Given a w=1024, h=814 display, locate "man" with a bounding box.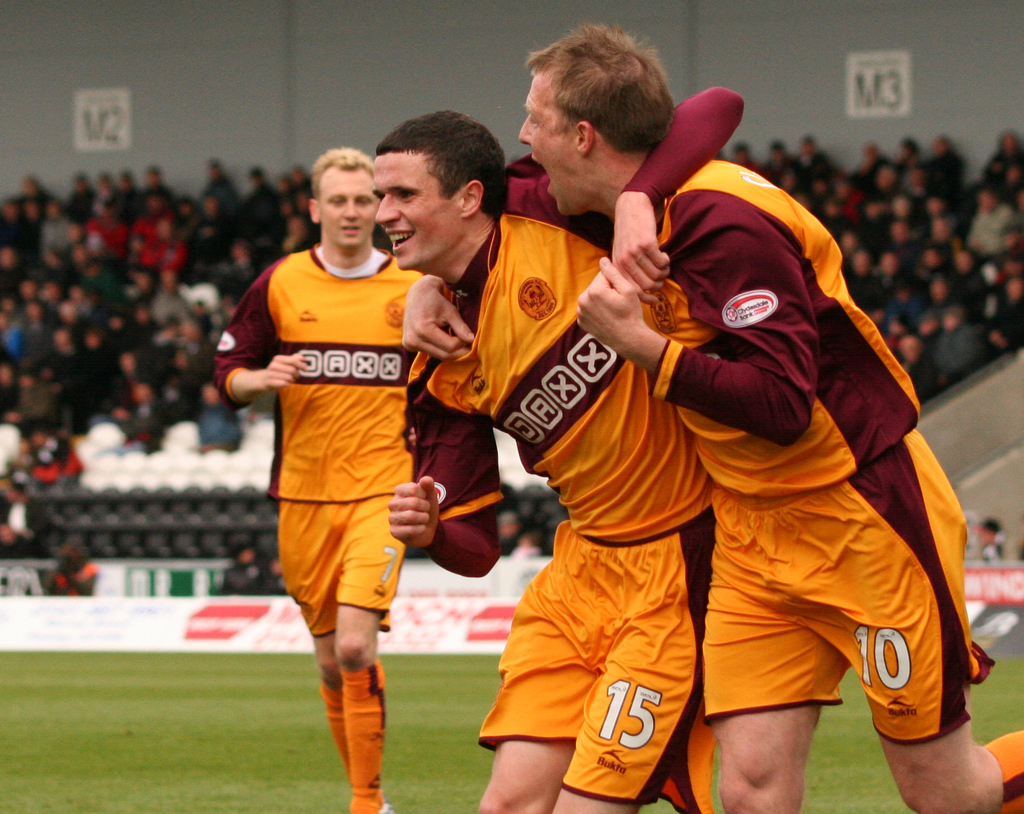
Located: bbox(218, 134, 469, 786).
